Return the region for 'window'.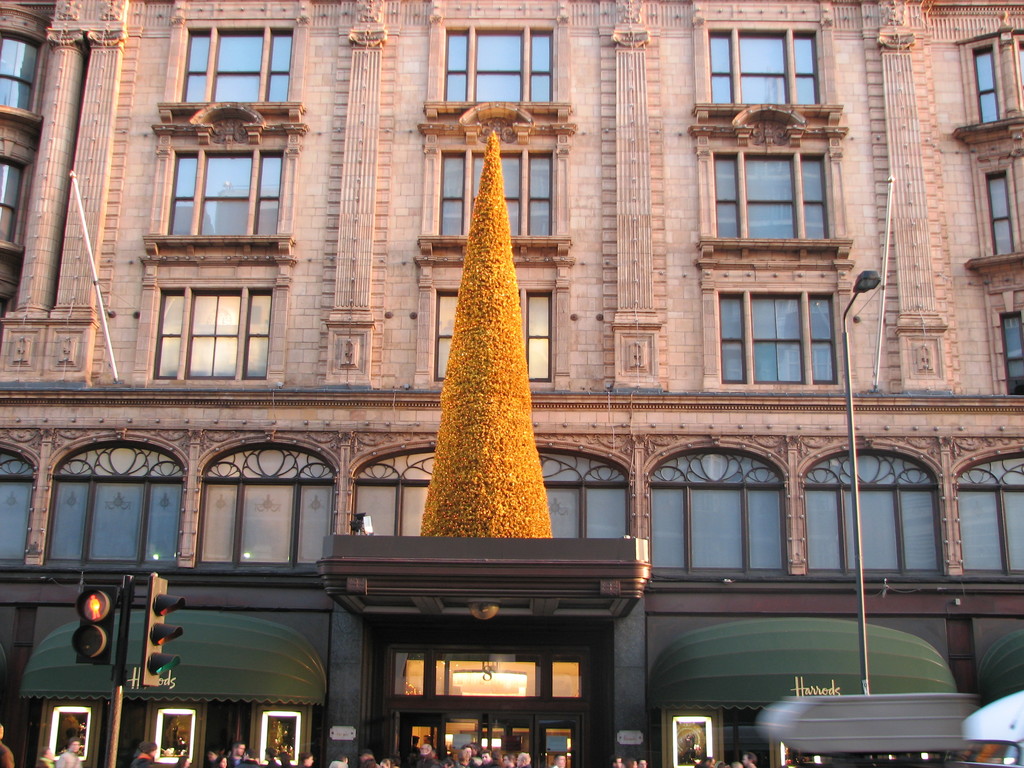
l=440, t=22, r=555, b=102.
